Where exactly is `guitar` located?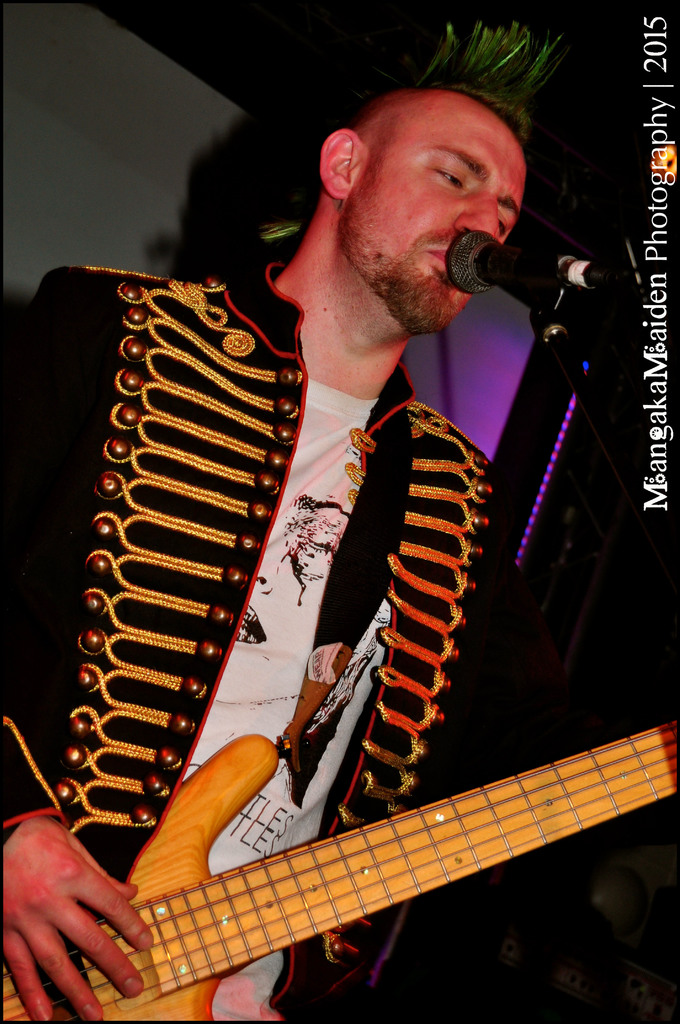
Its bounding box is left=0, top=694, right=673, bottom=1023.
